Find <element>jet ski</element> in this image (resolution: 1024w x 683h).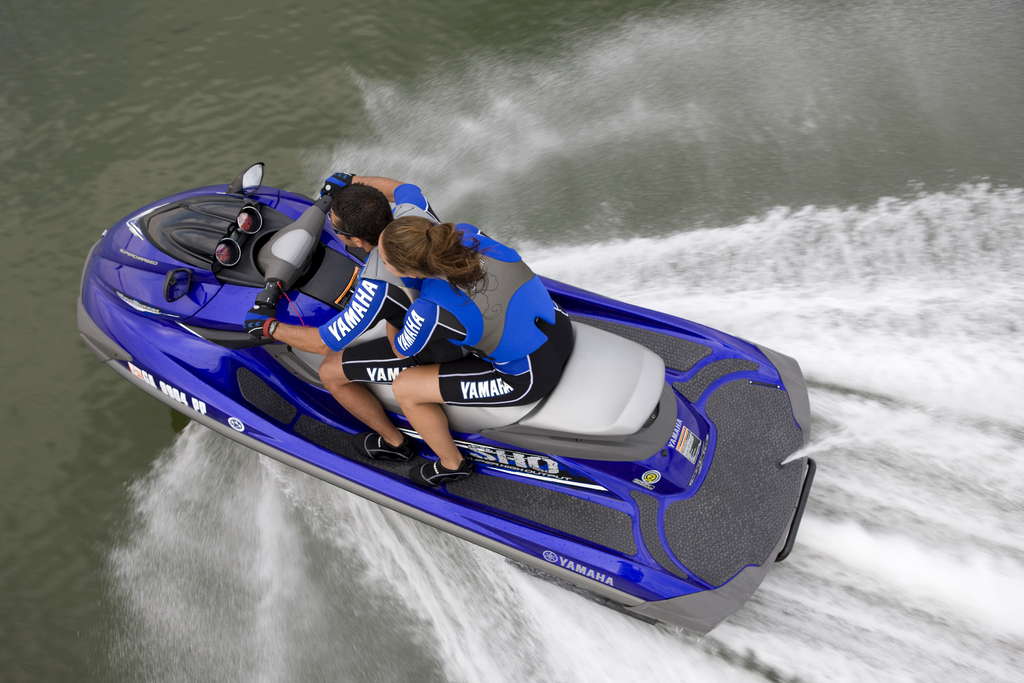
bbox=[76, 163, 818, 638].
